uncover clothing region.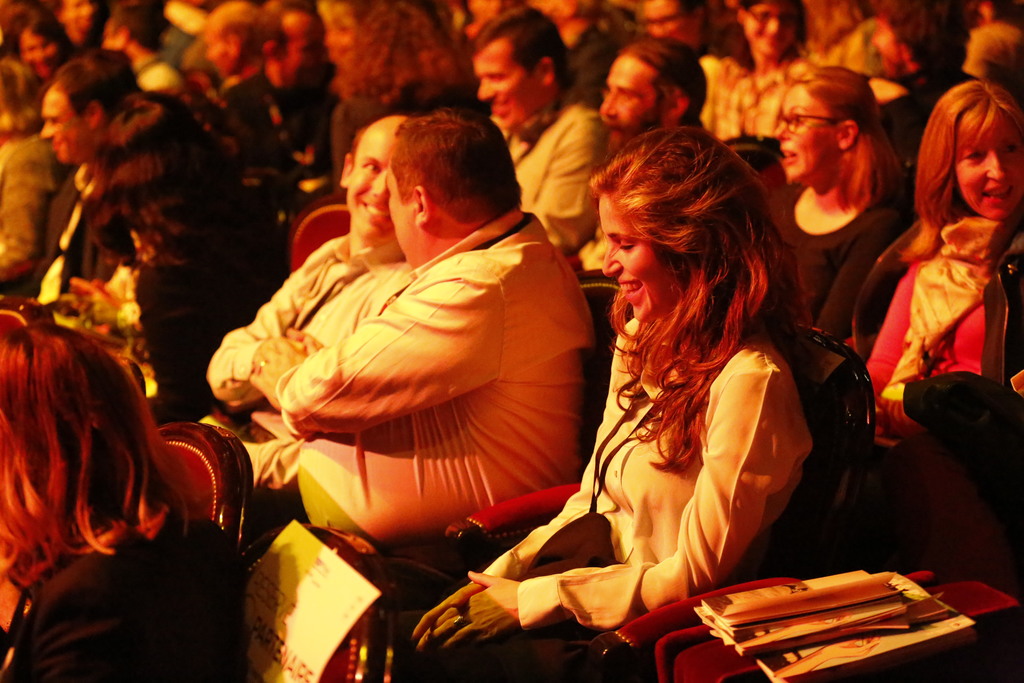
Uncovered: [135, 205, 287, 424].
